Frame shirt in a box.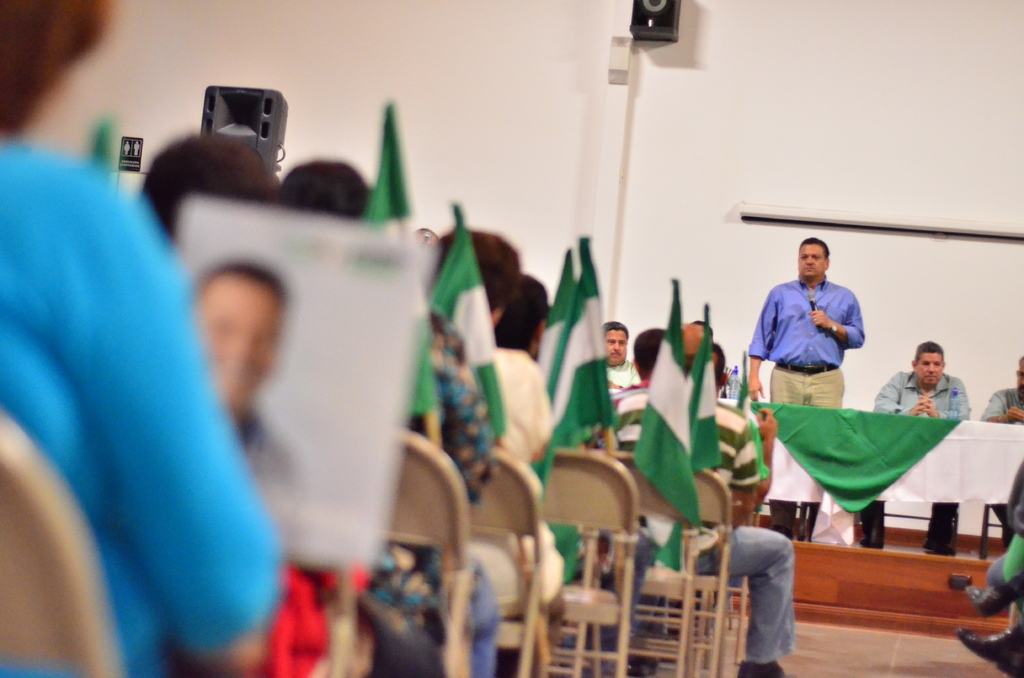
x1=984, y1=390, x2=1023, y2=424.
